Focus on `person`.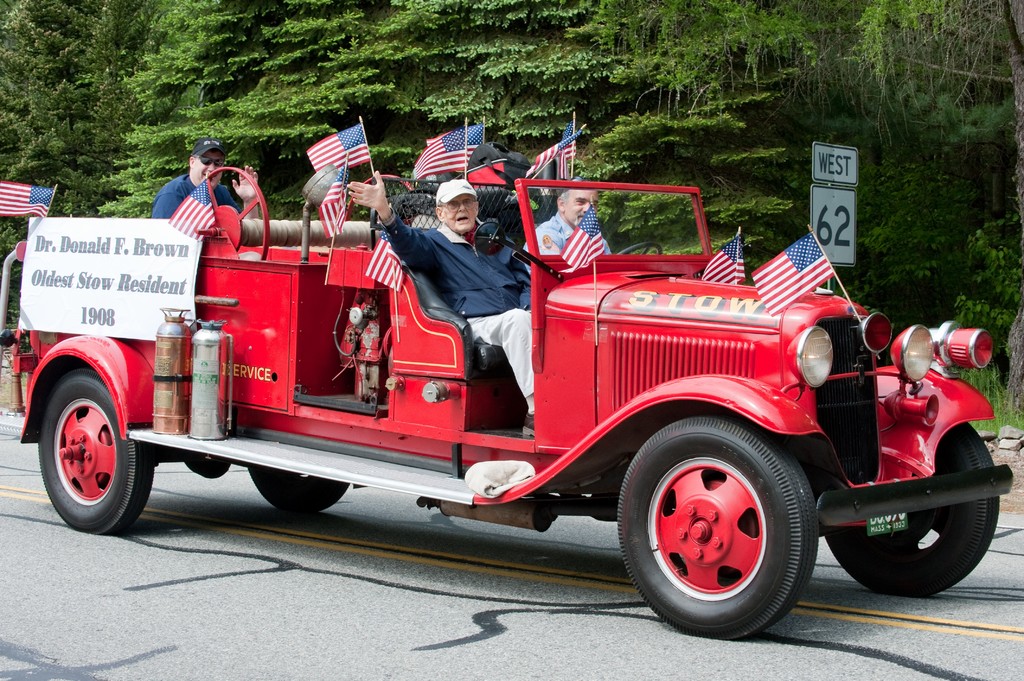
Focused at pyautogui.locateOnScreen(347, 168, 538, 437).
